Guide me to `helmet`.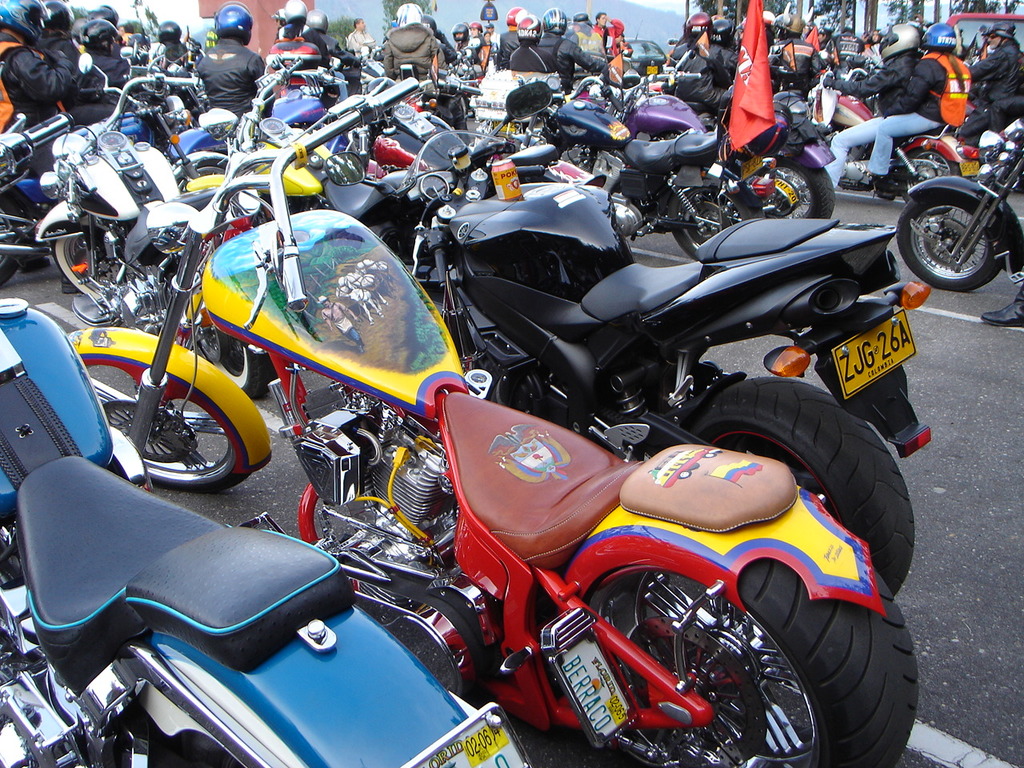
Guidance: [left=982, top=21, right=1016, bottom=51].
